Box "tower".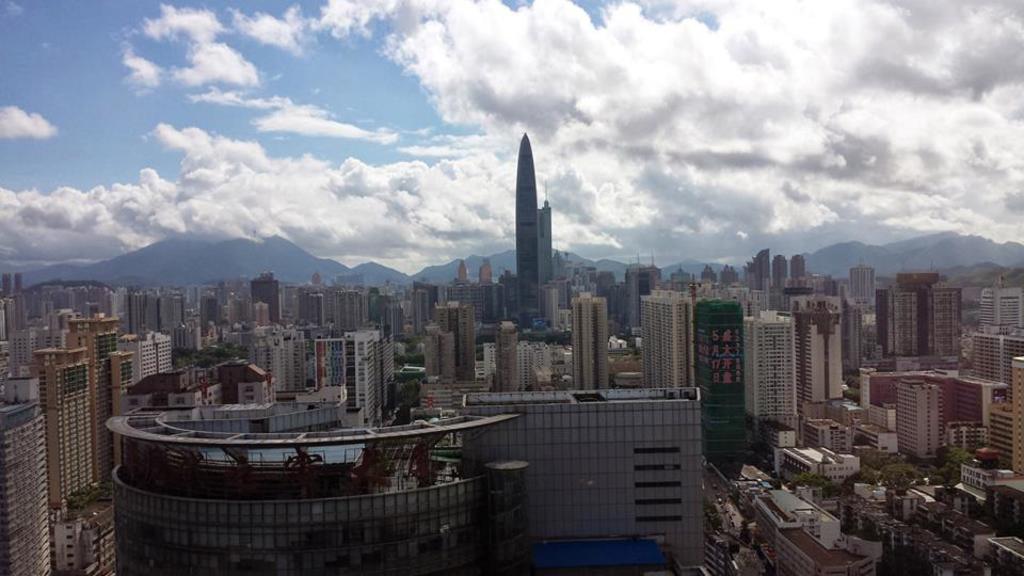
[746,310,799,438].
